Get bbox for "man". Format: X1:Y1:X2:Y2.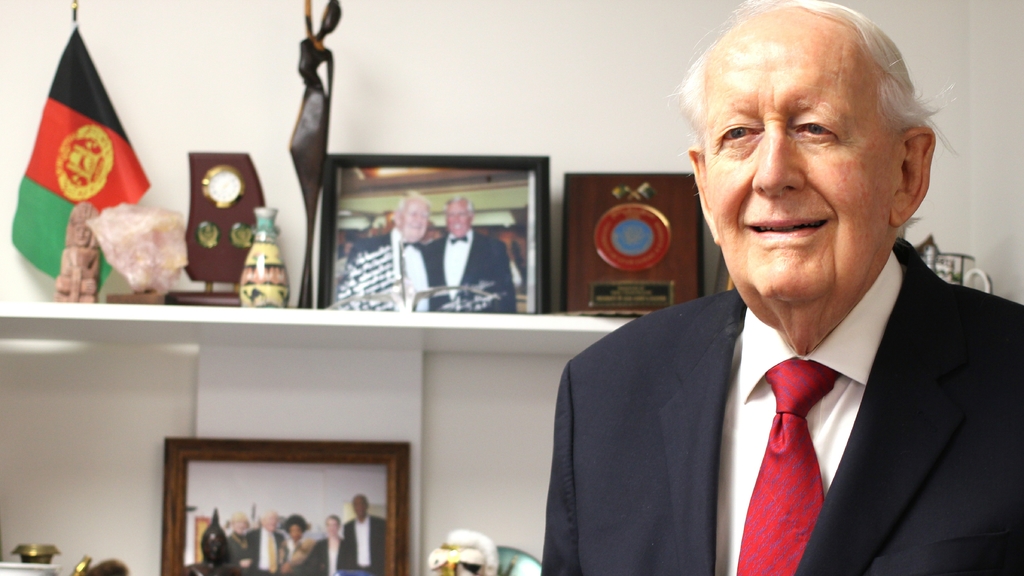
542:1:1021:575.
